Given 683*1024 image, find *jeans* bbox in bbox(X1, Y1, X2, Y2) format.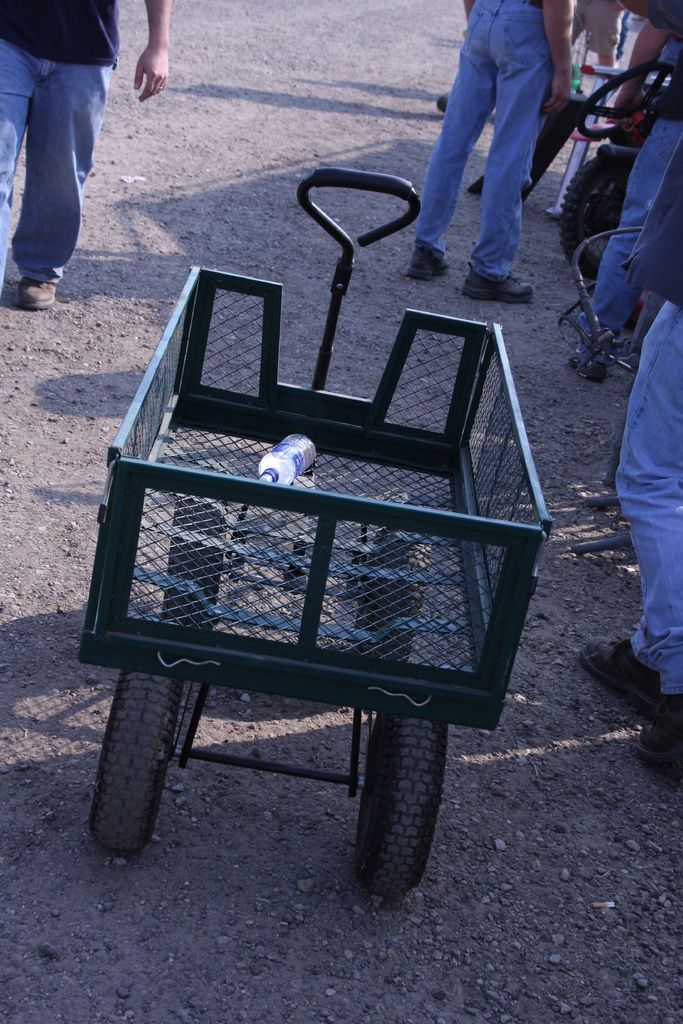
bbox(612, 304, 680, 689).
